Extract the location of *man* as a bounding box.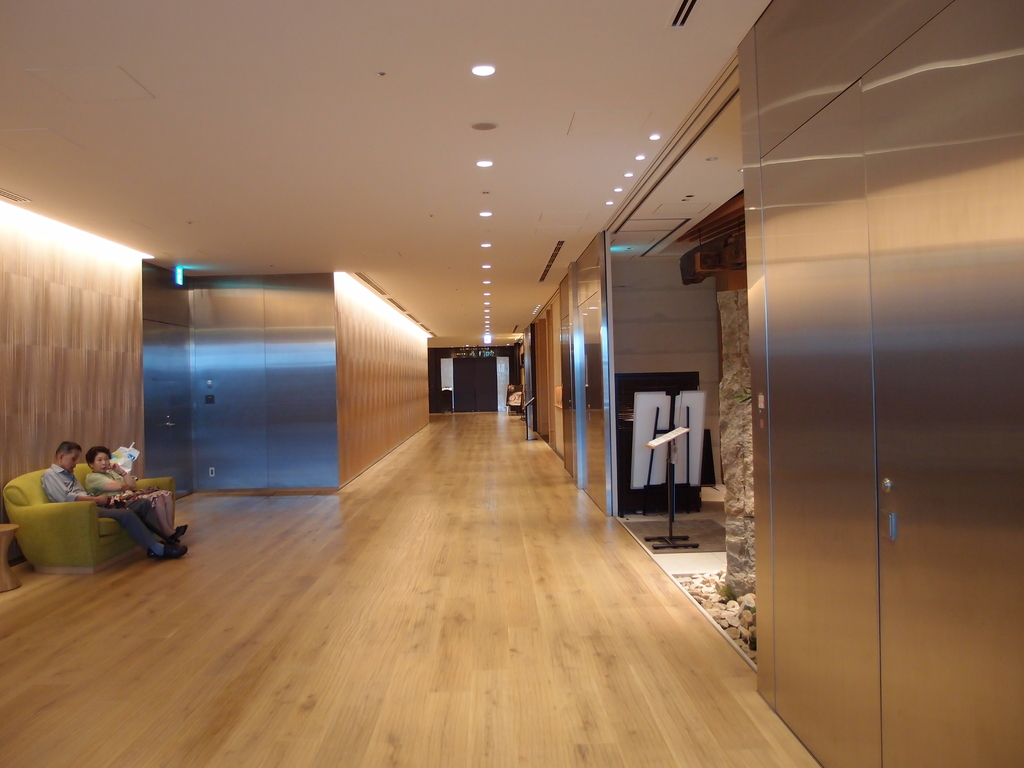
detection(41, 444, 191, 557).
